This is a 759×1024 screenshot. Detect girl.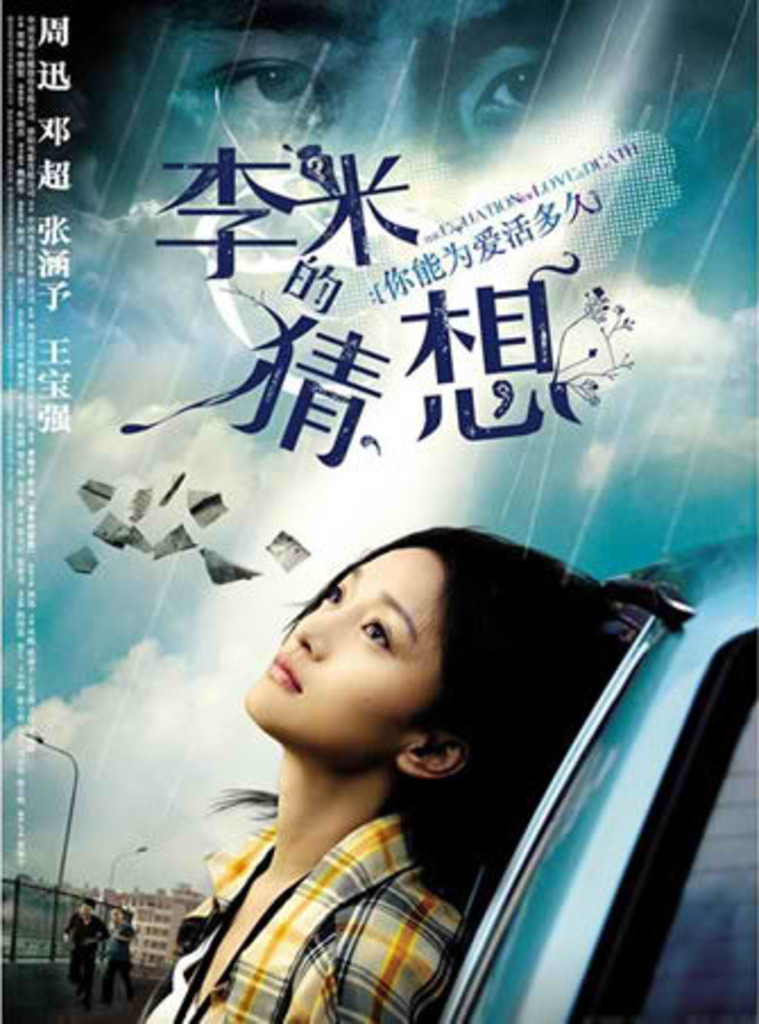
rect(134, 521, 625, 1019).
